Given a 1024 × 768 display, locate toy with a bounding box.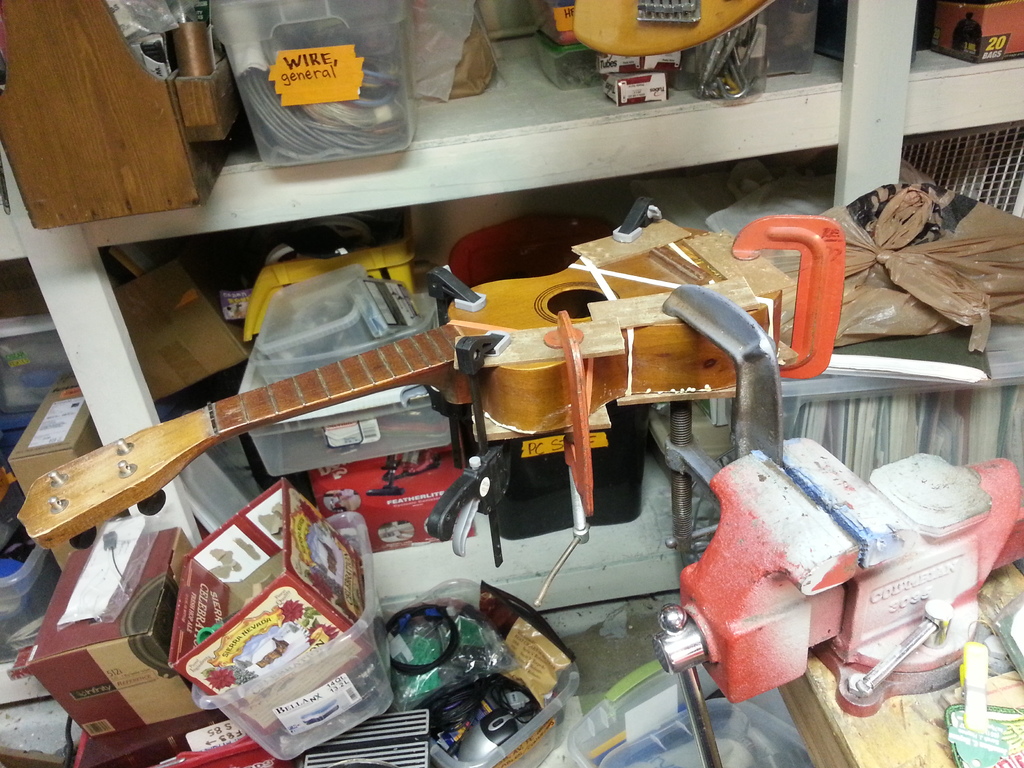
Located: (393, 588, 563, 745).
